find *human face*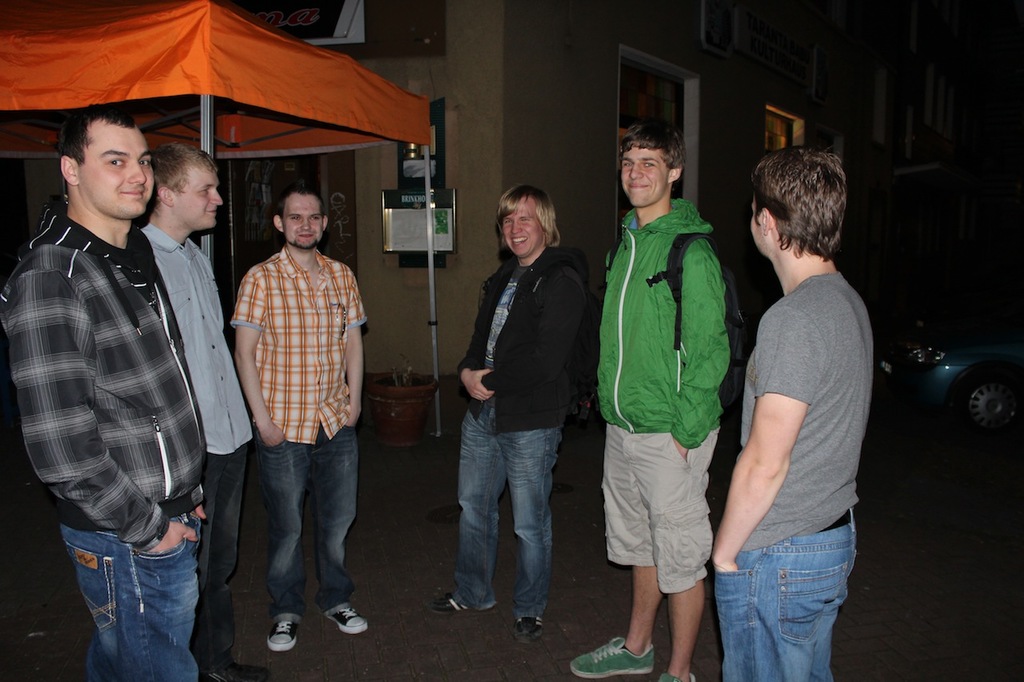
279/193/324/249
